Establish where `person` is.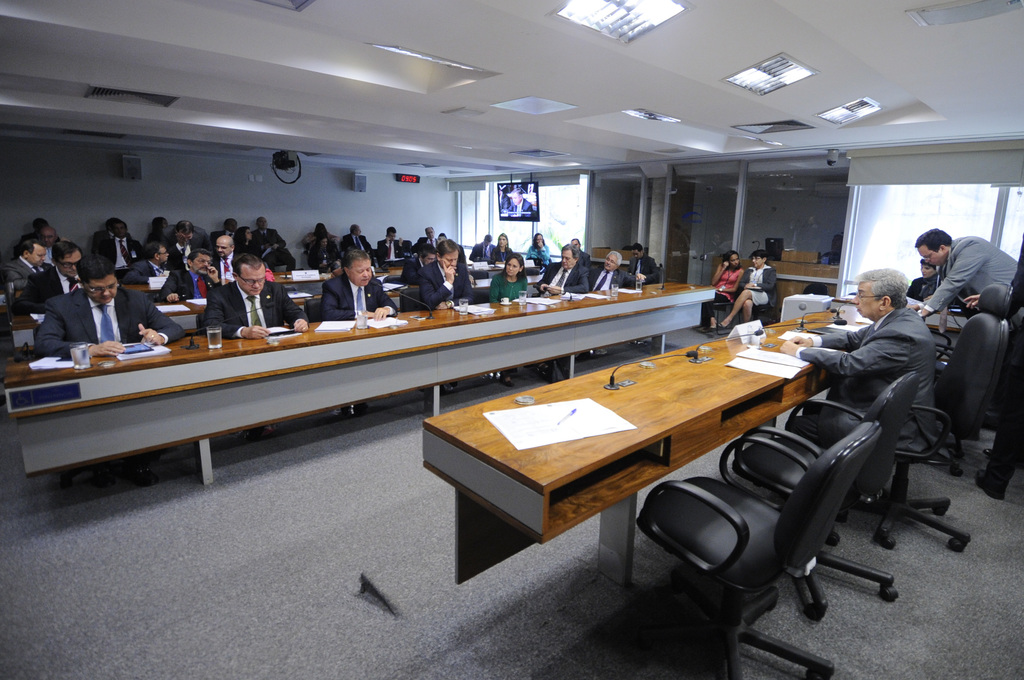
Established at (left=913, top=229, right=1022, bottom=314).
